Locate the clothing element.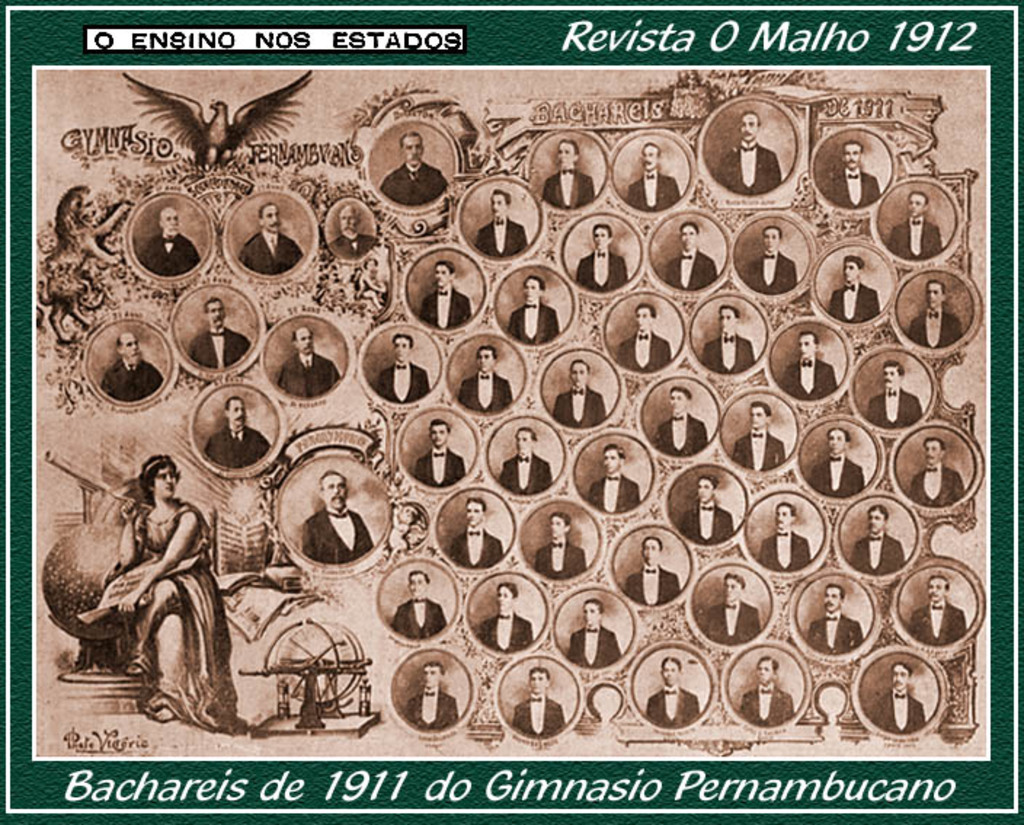
Element bbox: <region>618, 329, 671, 374</region>.
